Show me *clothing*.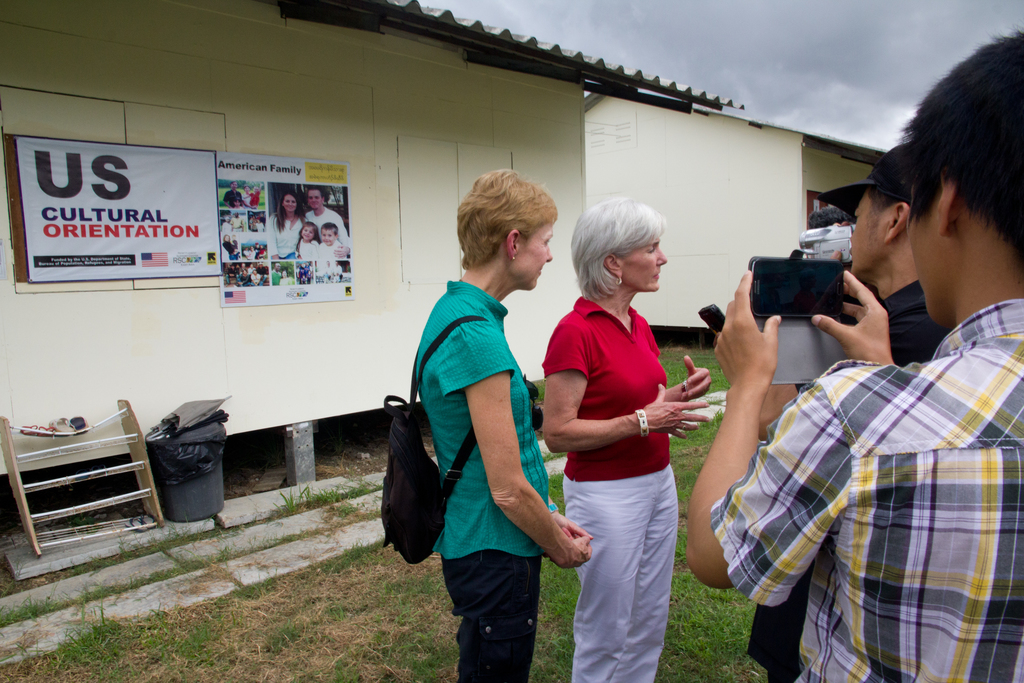
*clothing* is here: (x1=296, y1=265, x2=305, y2=284).
